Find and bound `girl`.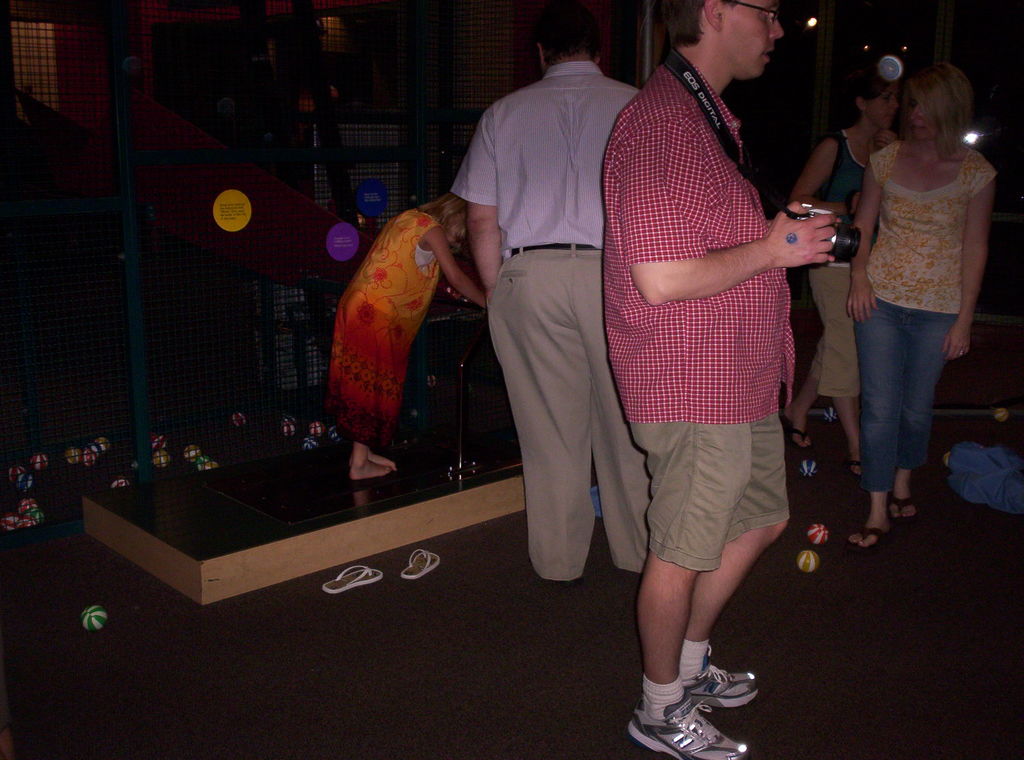
Bound: BBox(794, 74, 893, 434).
